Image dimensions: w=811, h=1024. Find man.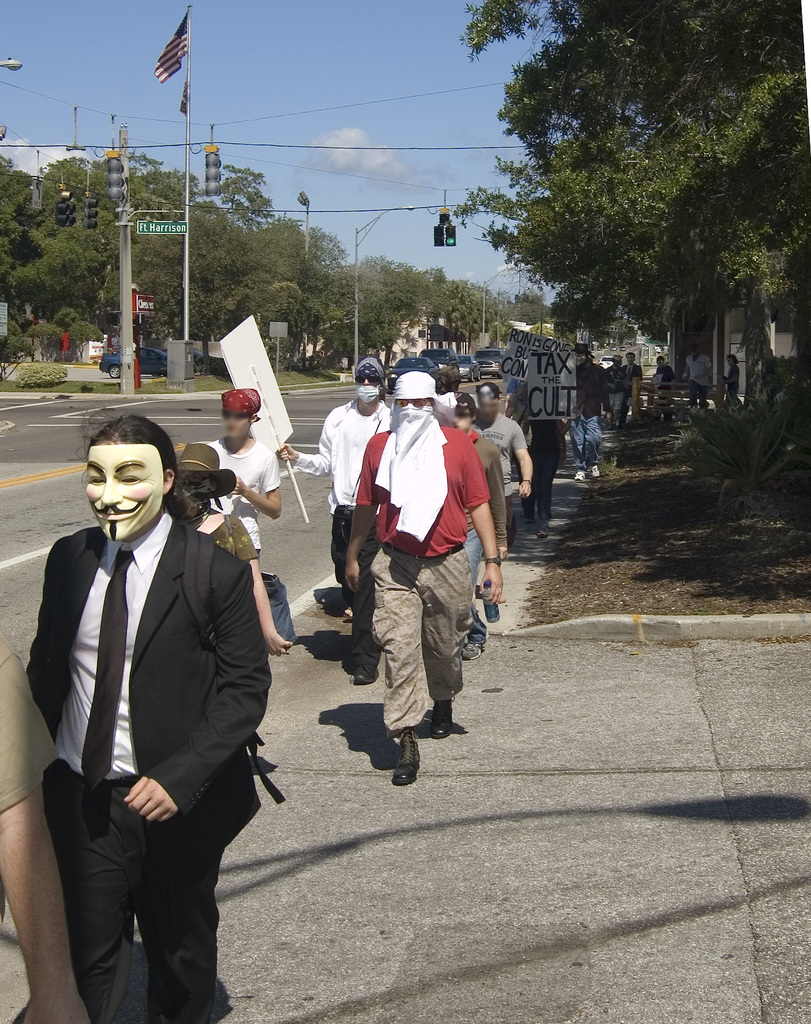
30:396:281:998.
